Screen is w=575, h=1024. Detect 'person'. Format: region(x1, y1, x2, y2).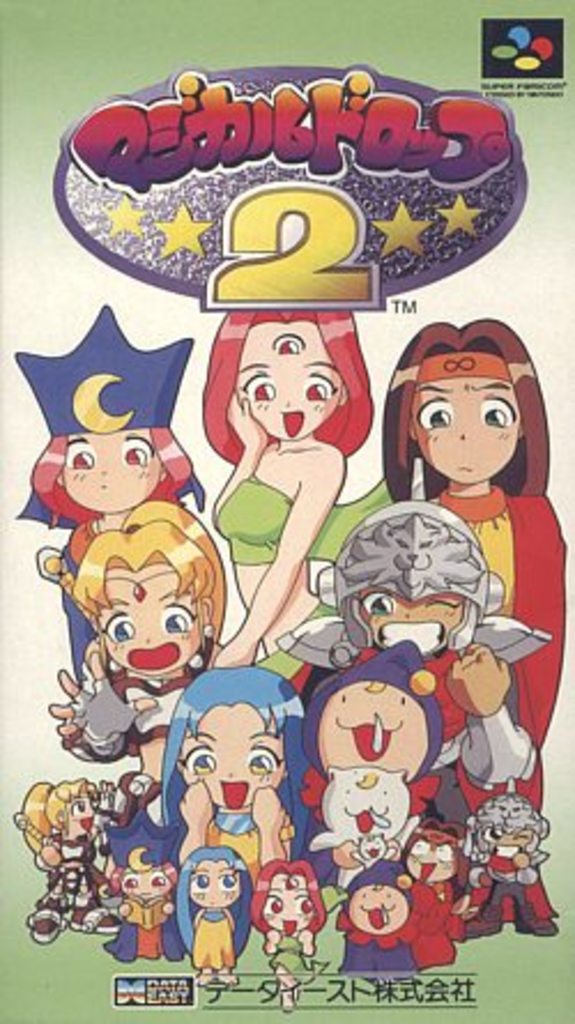
region(391, 318, 564, 759).
